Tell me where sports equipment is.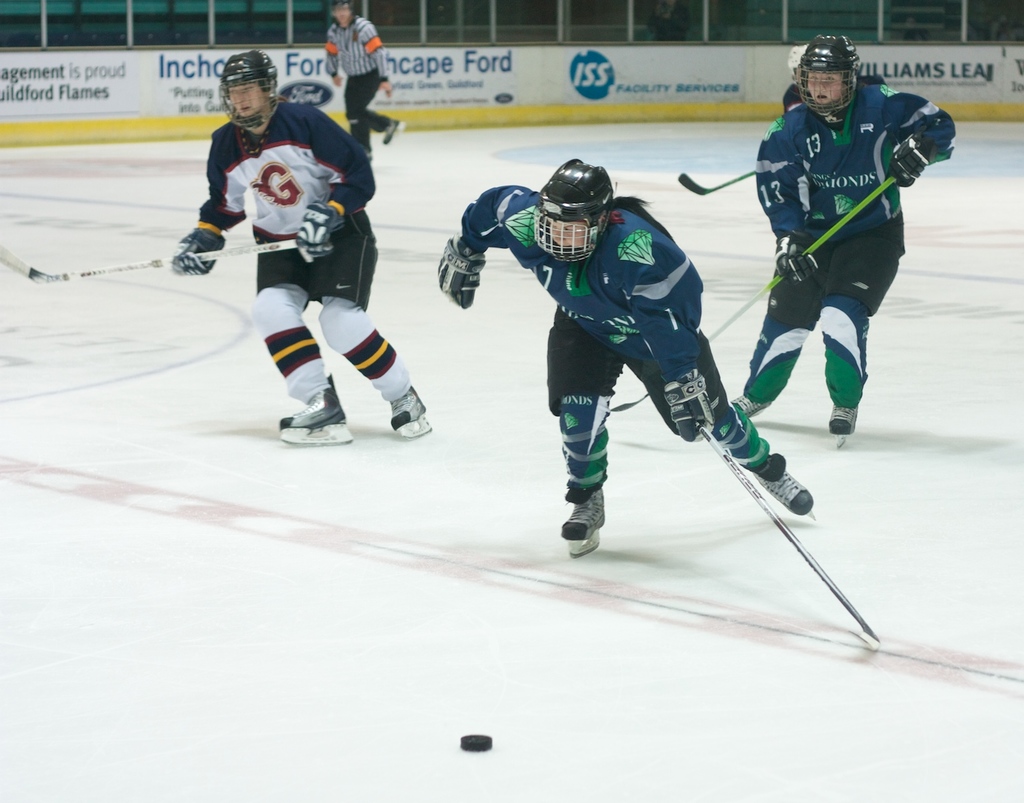
sports equipment is at bbox=(535, 150, 618, 256).
